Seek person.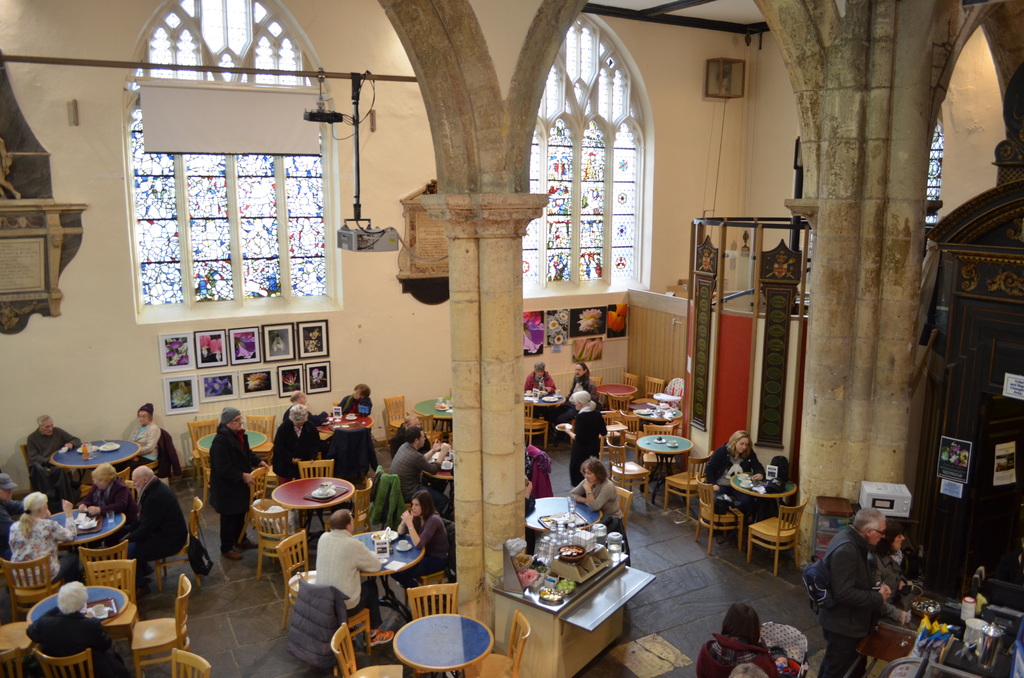
bbox(817, 510, 889, 677).
